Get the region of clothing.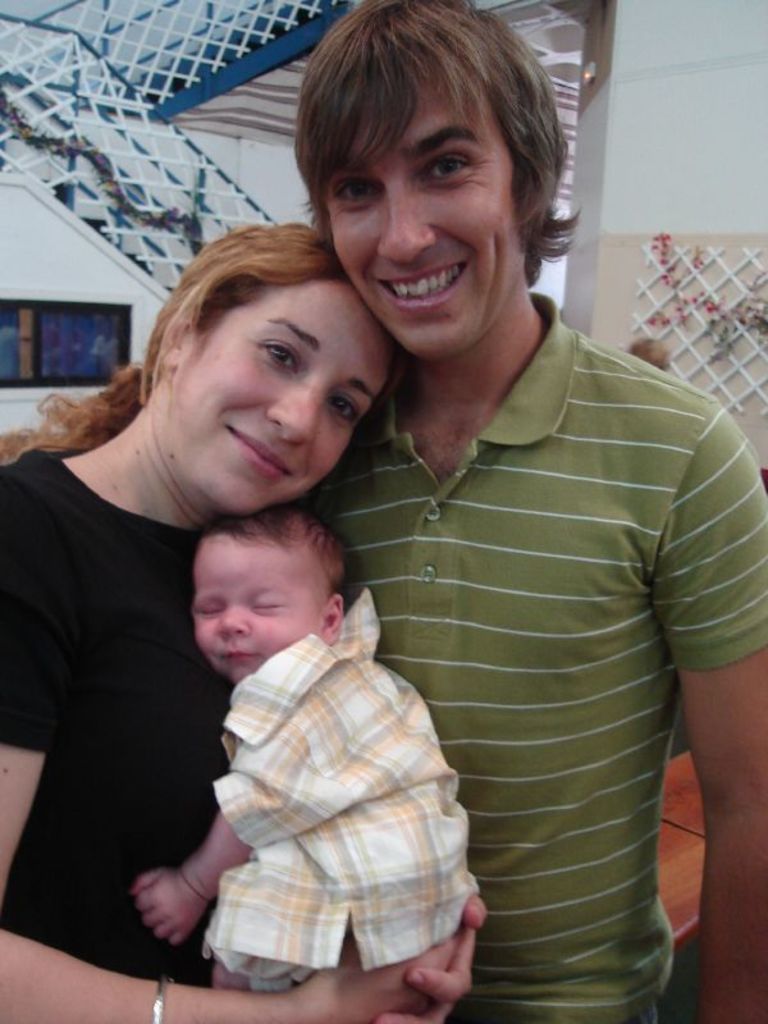
<bbox>0, 449, 236, 987</bbox>.
